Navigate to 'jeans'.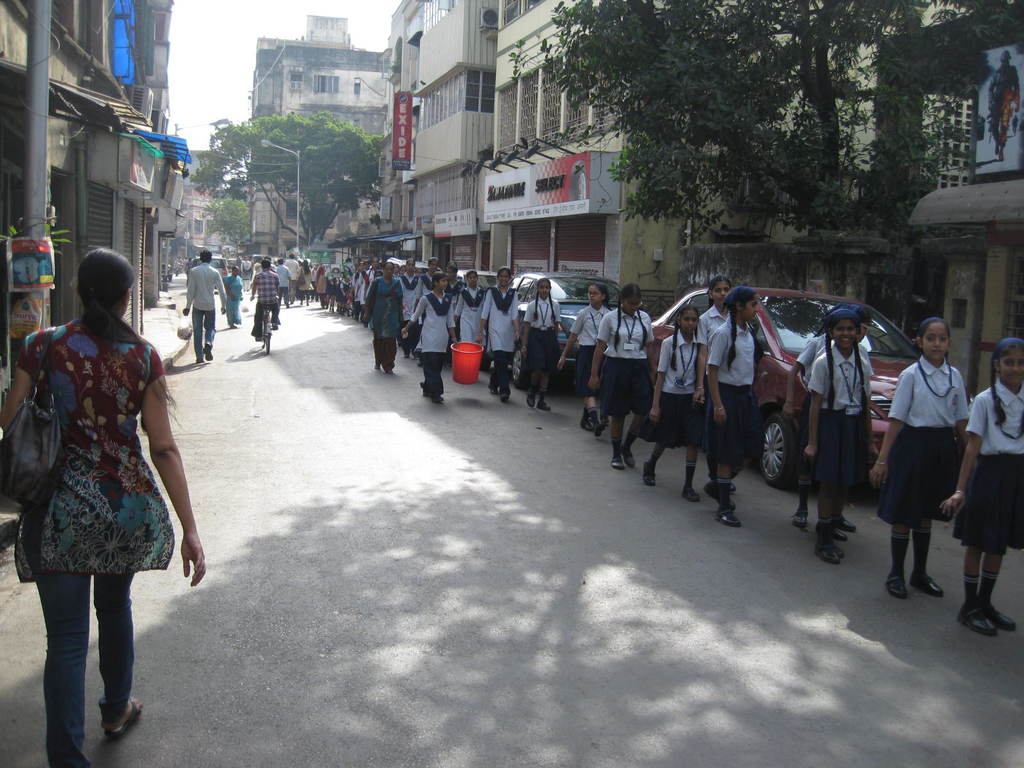
Navigation target: bbox=(26, 555, 133, 739).
